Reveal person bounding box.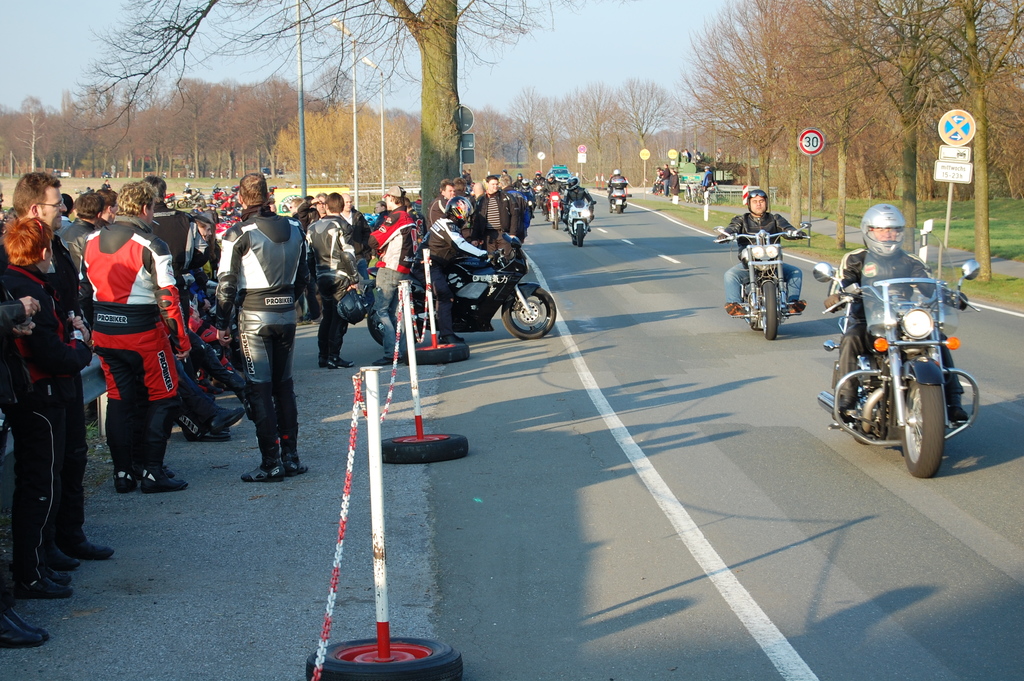
Revealed: x1=353, y1=185, x2=423, y2=363.
